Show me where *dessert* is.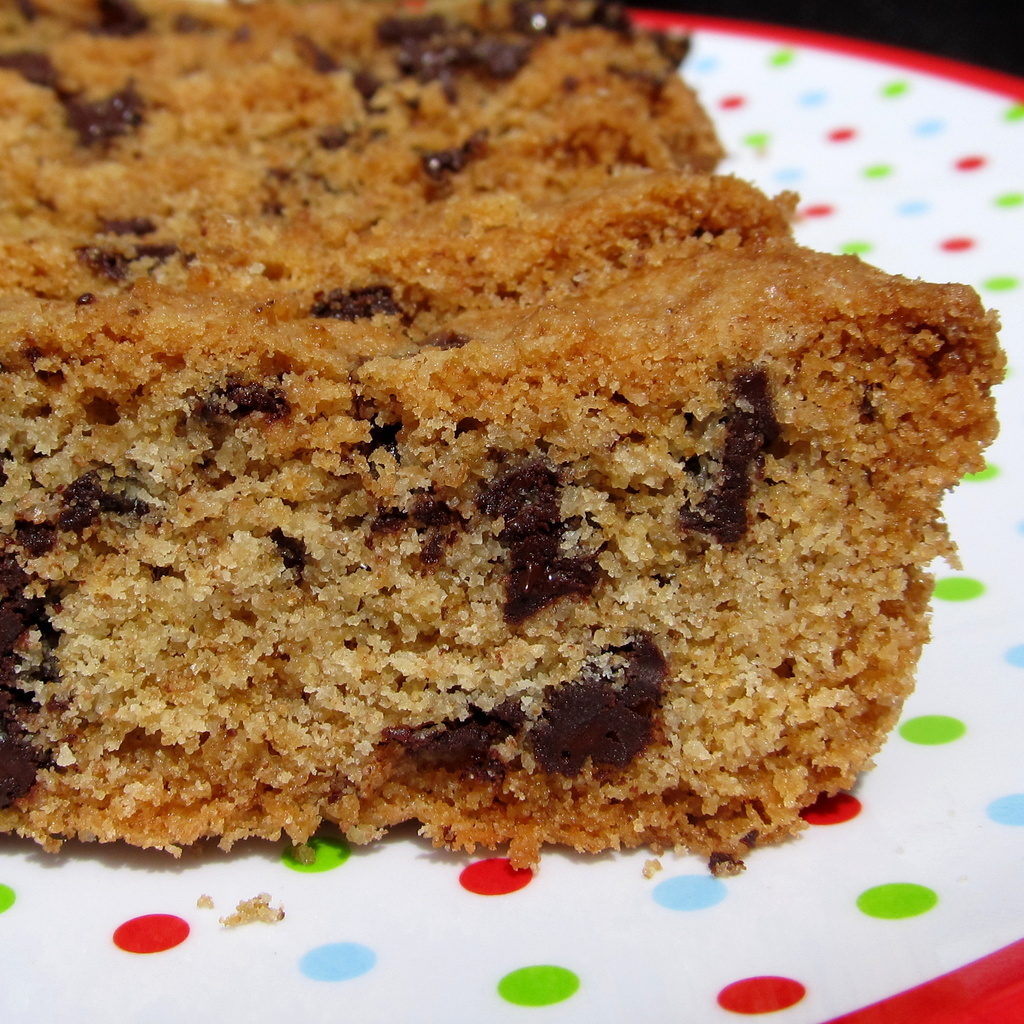
*dessert* is at (0,0,1007,874).
